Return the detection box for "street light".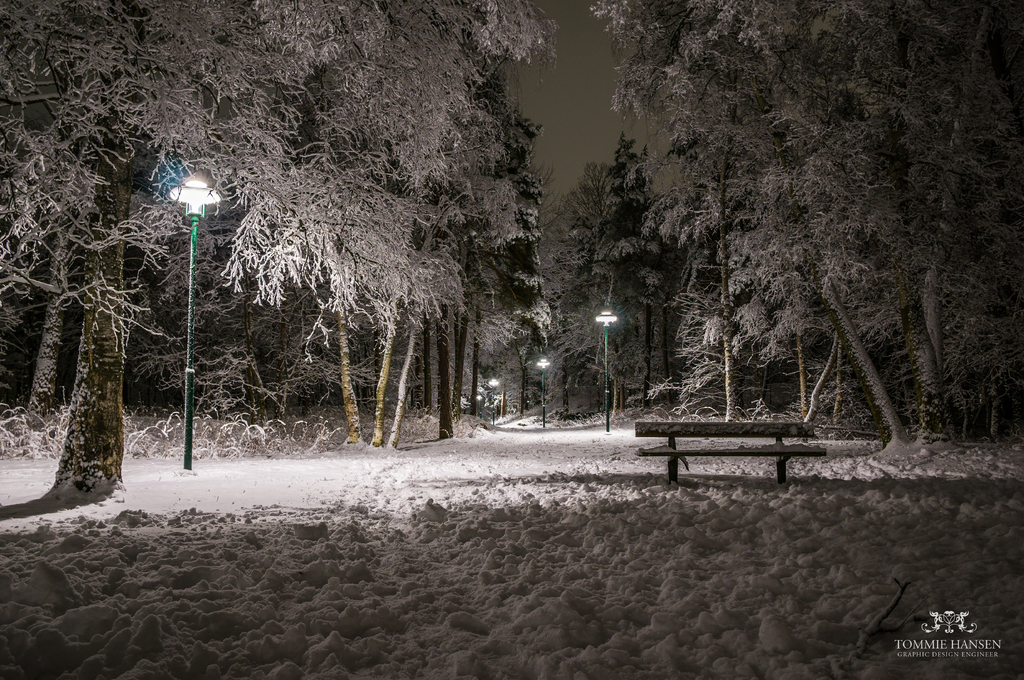
<box>477,391,484,418</box>.
